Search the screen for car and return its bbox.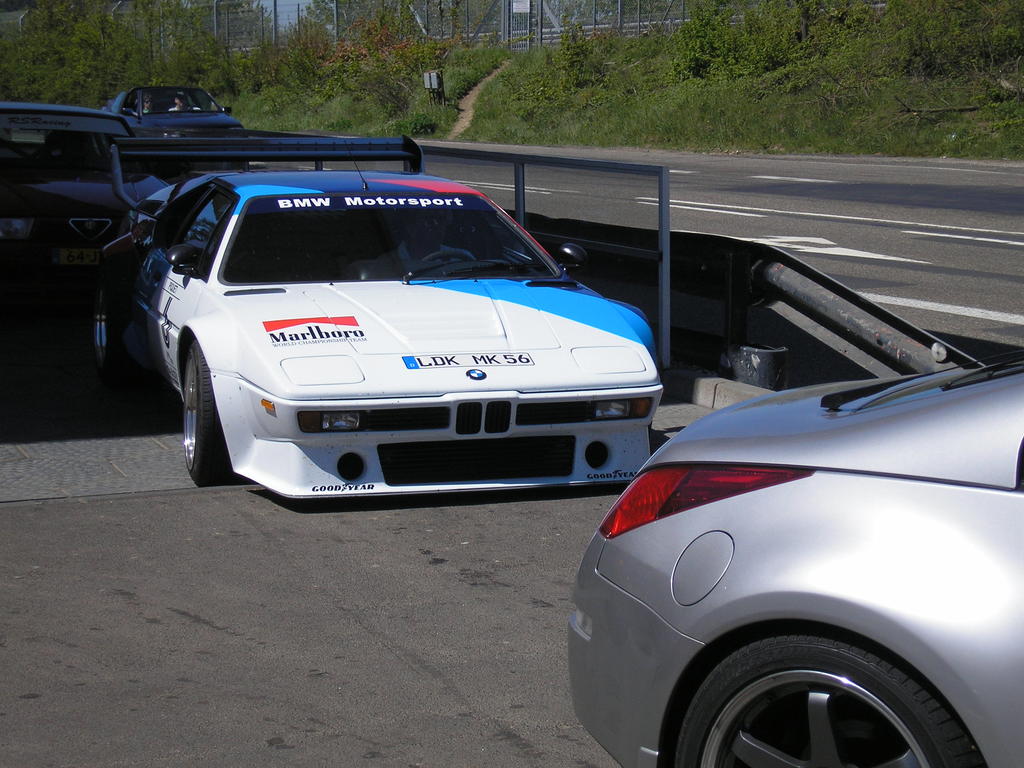
Found: 130, 129, 672, 504.
